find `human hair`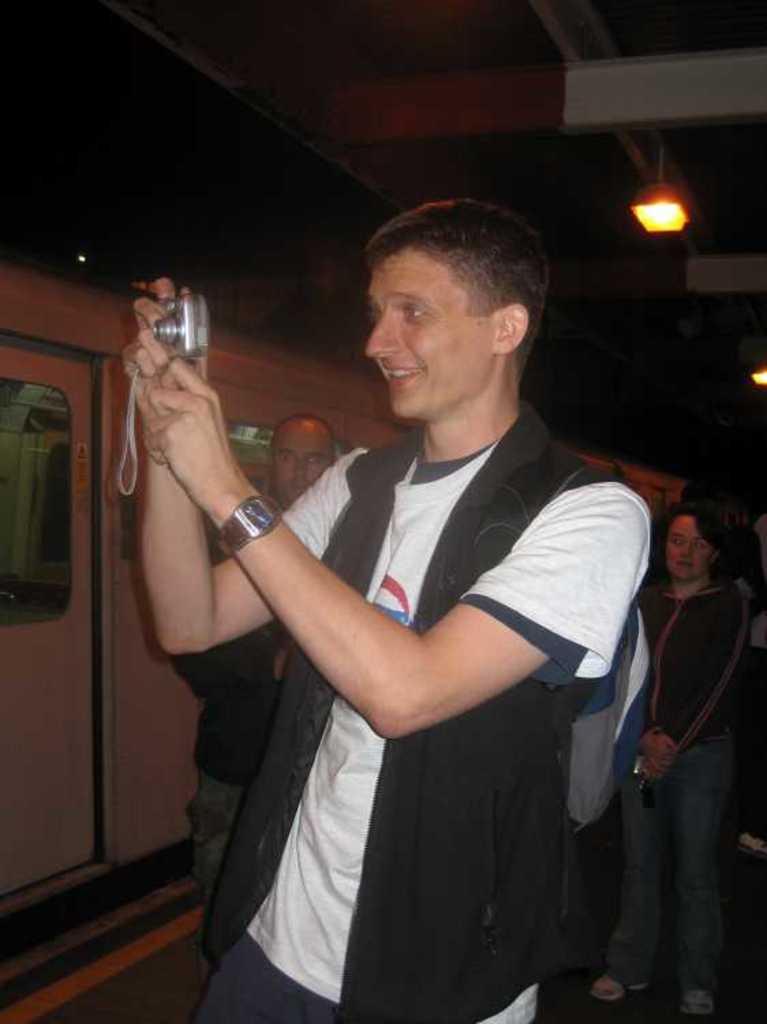
[left=358, top=195, right=555, bottom=377]
